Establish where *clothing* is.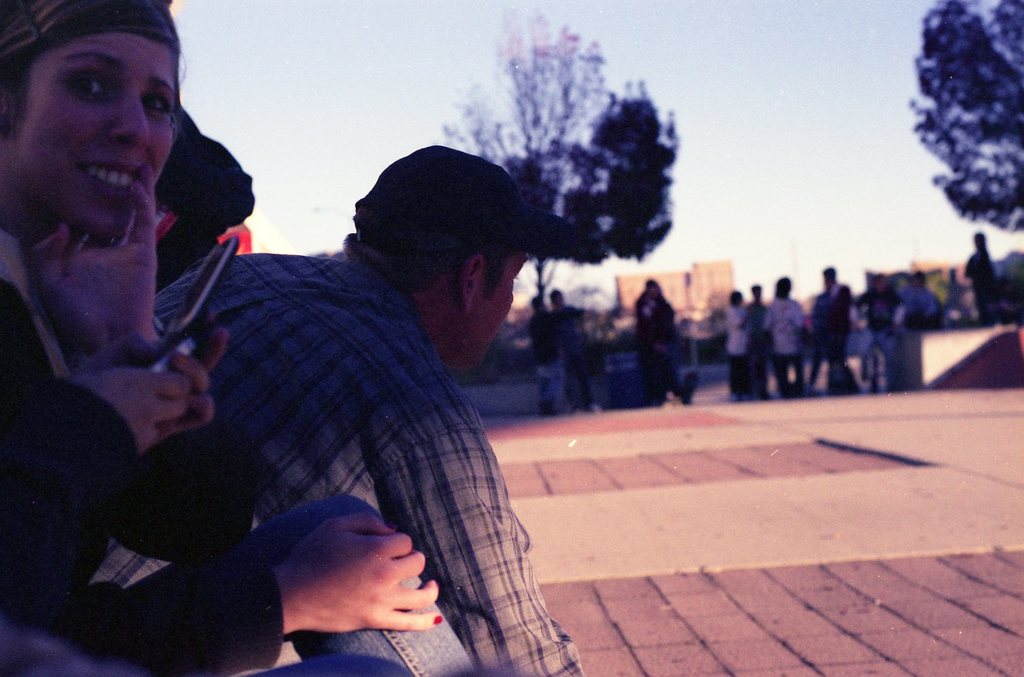
Established at x1=524, y1=311, x2=584, y2=422.
